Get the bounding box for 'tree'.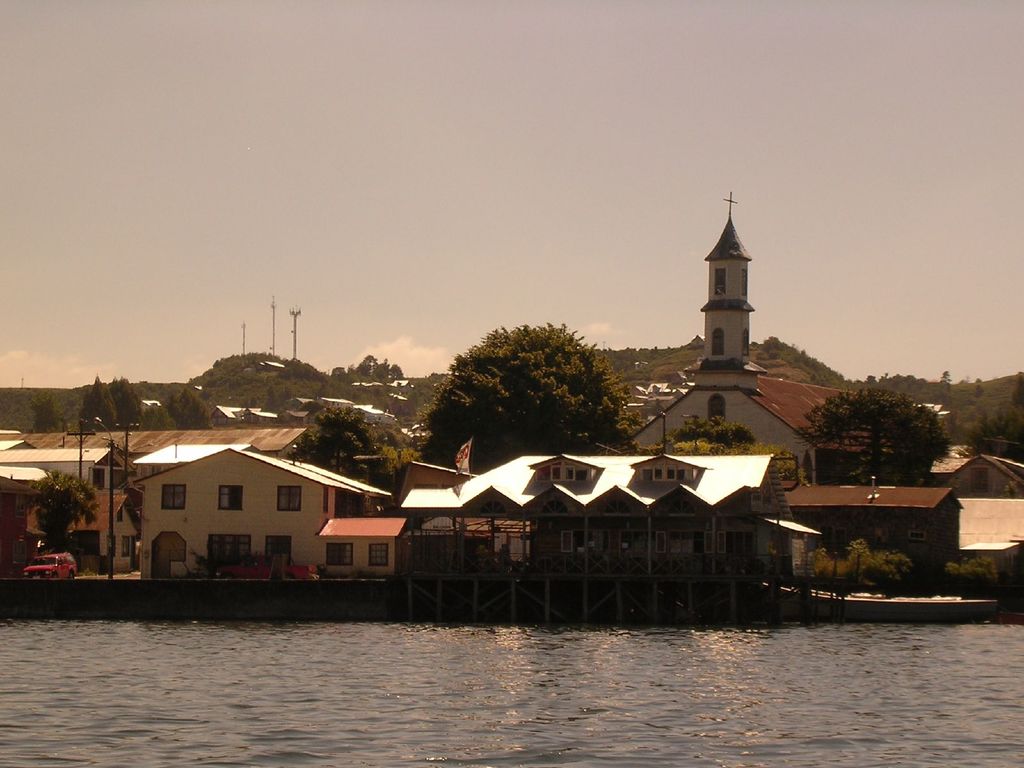
rect(413, 319, 641, 476).
